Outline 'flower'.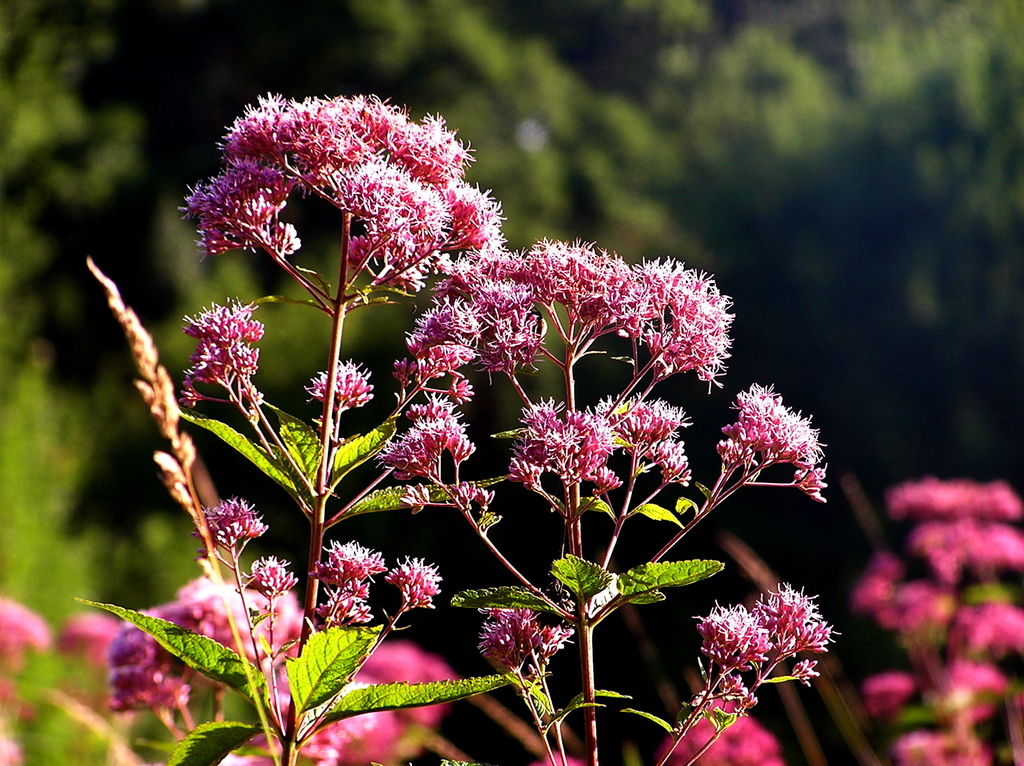
Outline: (x1=533, y1=753, x2=594, y2=765).
